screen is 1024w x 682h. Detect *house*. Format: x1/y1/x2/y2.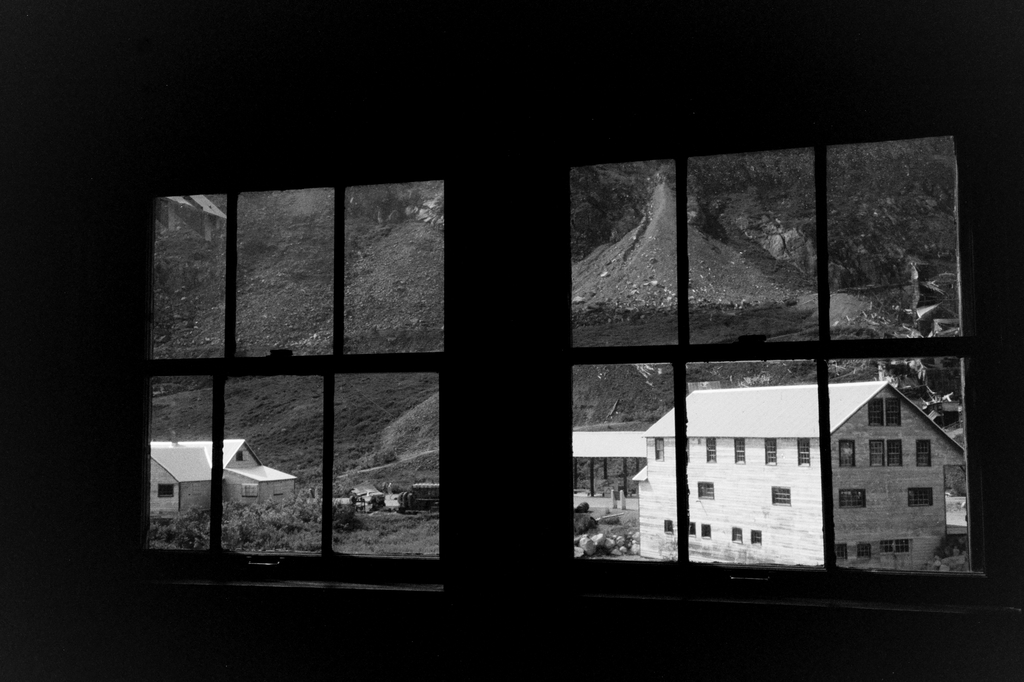
145/435/294/514.
